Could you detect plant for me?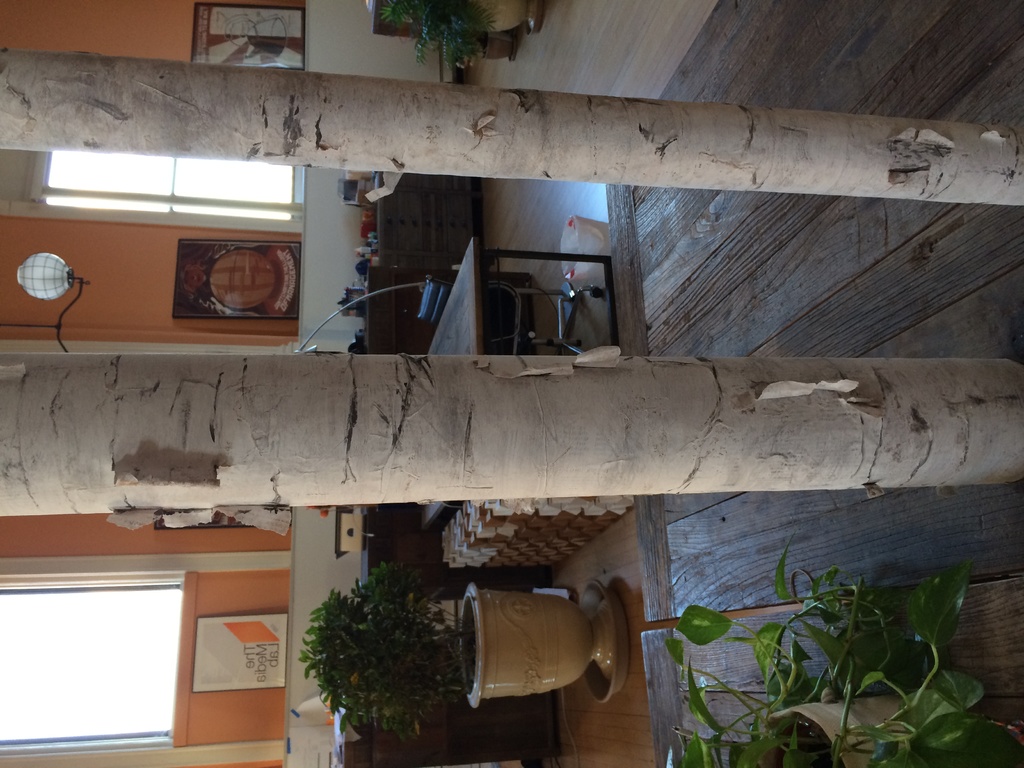
Detection result: x1=283, y1=549, x2=471, y2=751.
